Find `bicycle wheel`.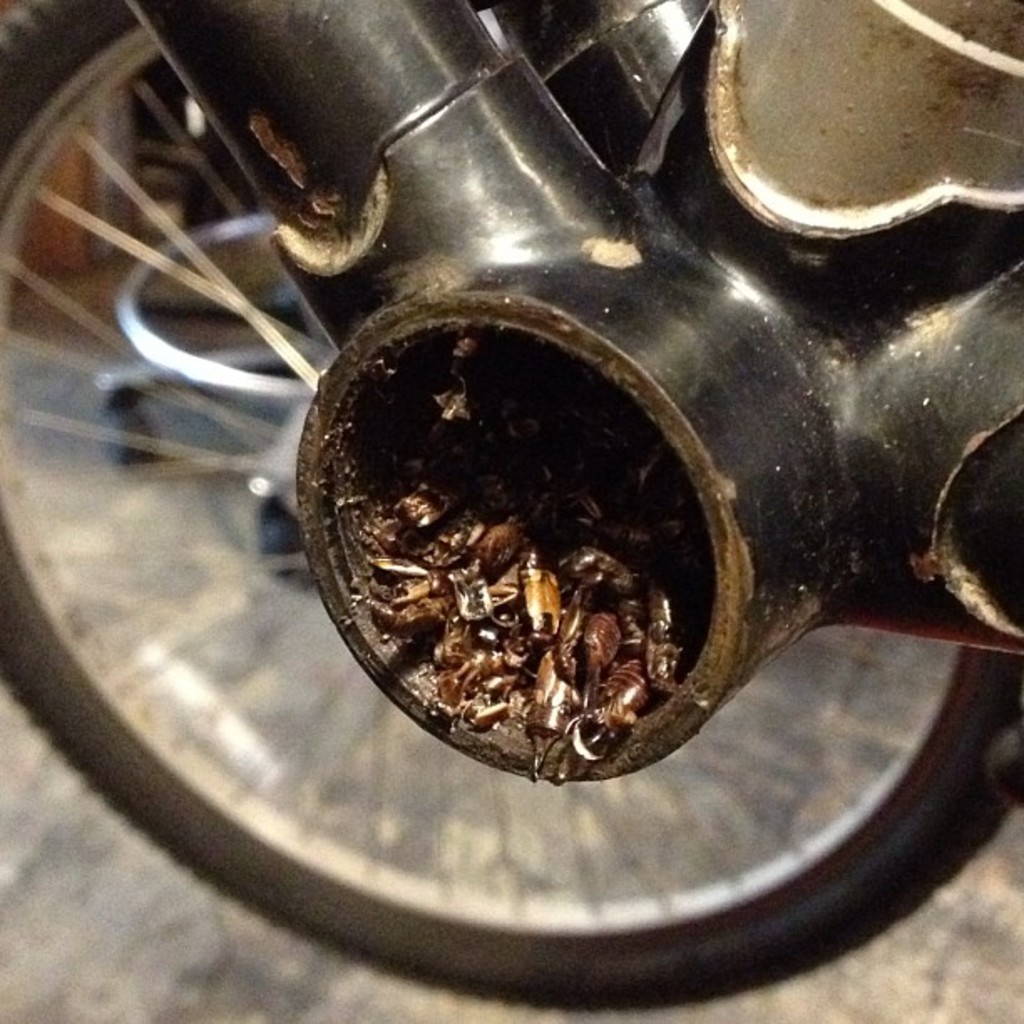
left=0, top=0, right=1022, bottom=1009.
